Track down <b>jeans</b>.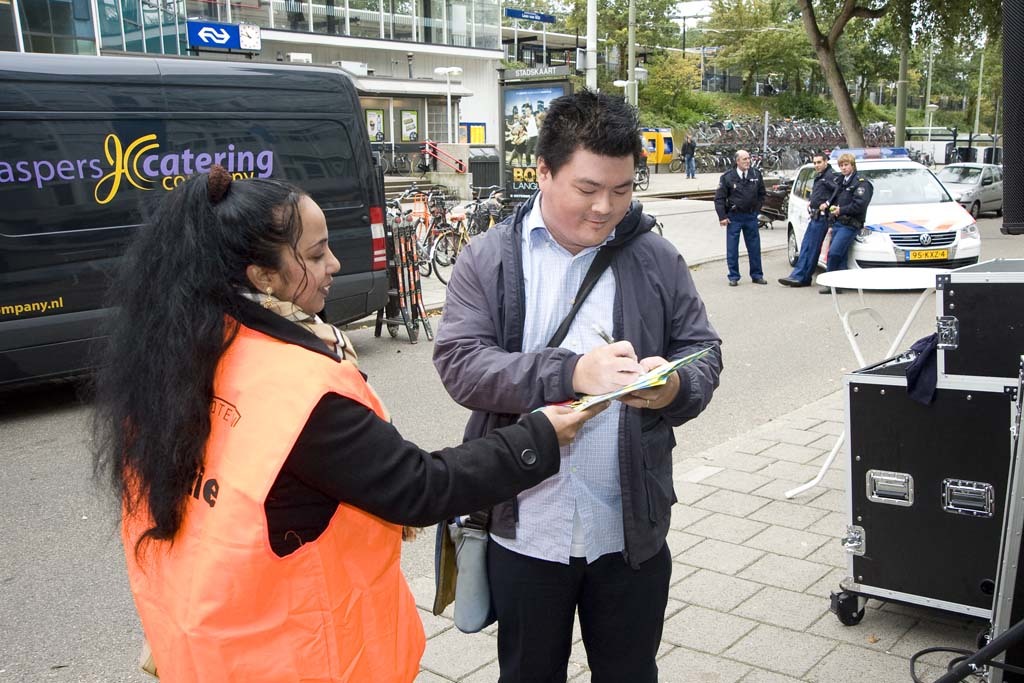
Tracked to <region>724, 217, 762, 276</region>.
